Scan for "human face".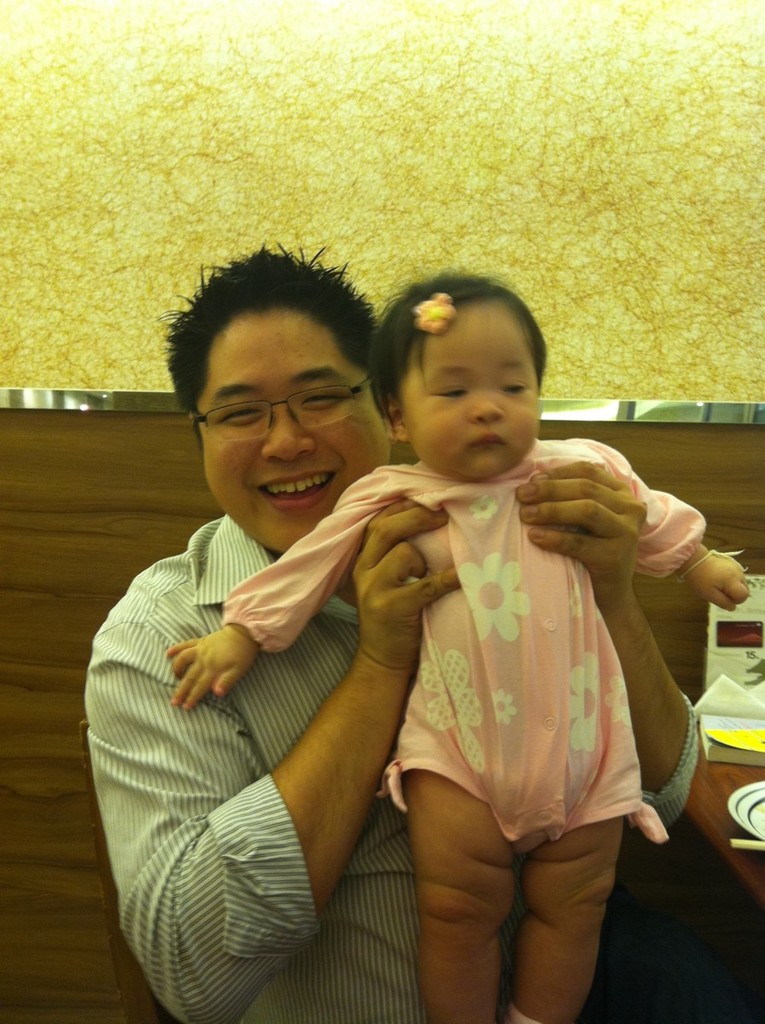
Scan result: (left=382, top=297, right=556, bottom=484).
